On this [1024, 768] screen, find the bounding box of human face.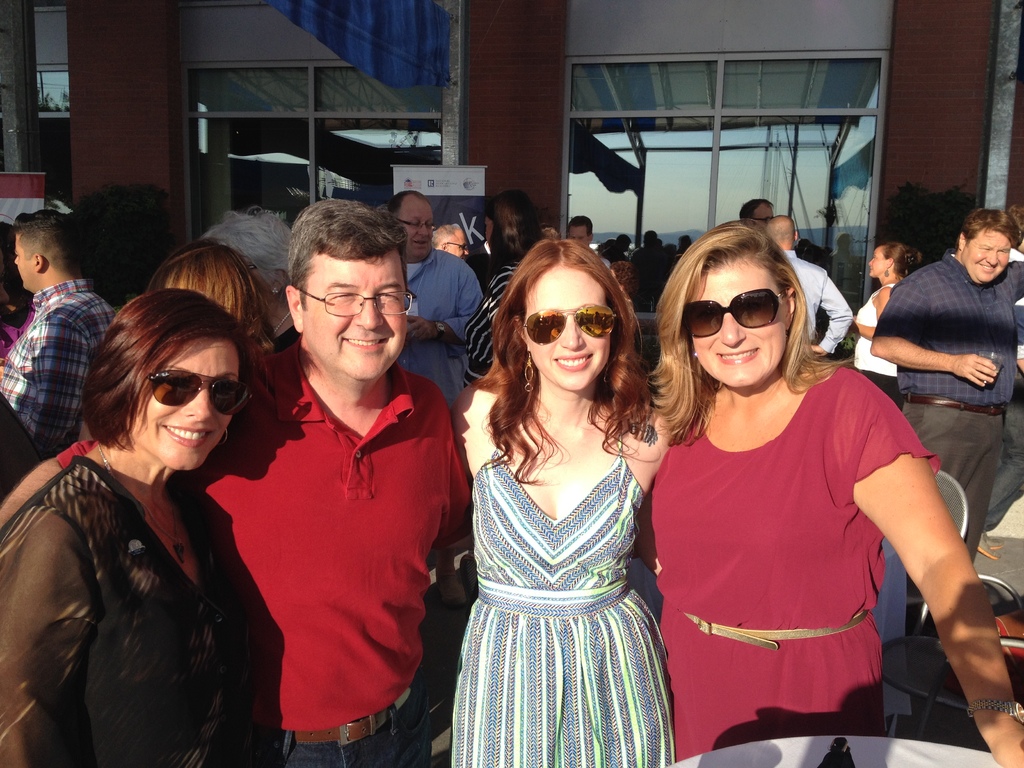
Bounding box: x1=15 y1=234 x2=36 y2=292.
